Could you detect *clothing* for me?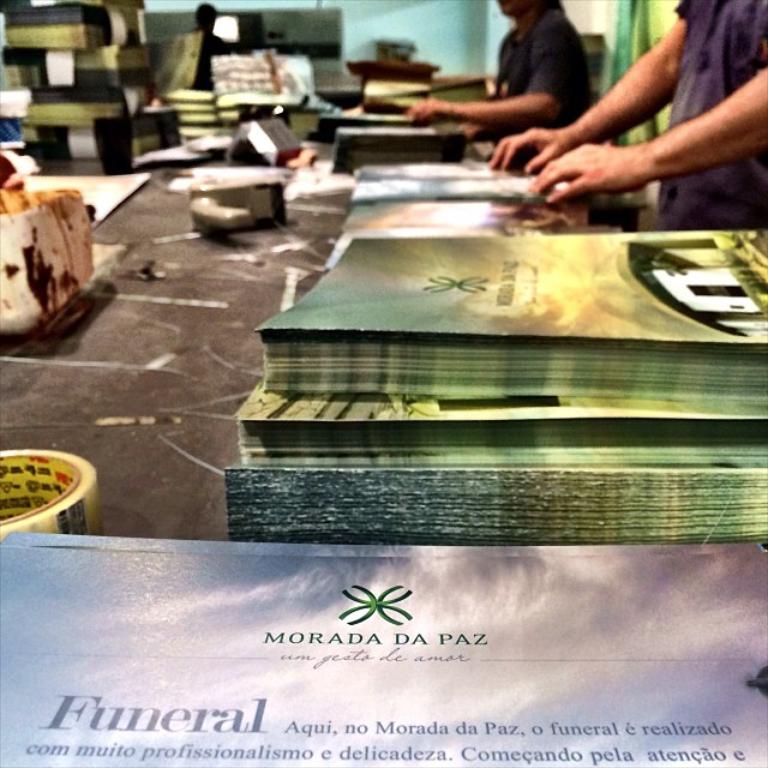
Detection result: [492,1,583,125].
